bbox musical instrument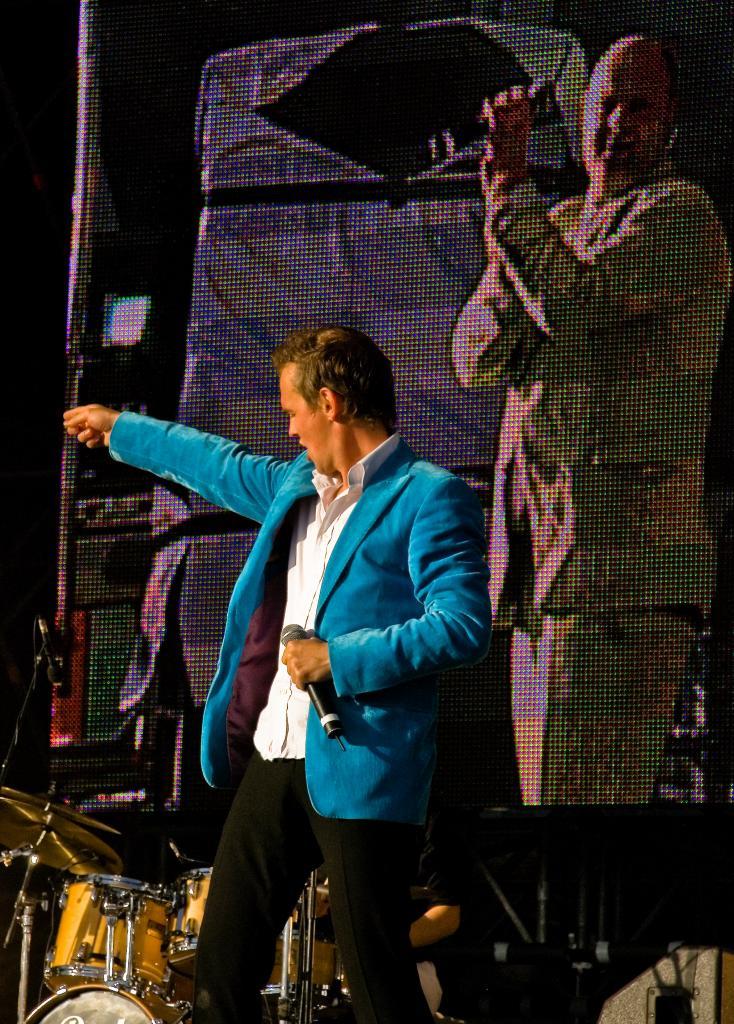
x1=15, y1=982, x2=158, y2=1023
